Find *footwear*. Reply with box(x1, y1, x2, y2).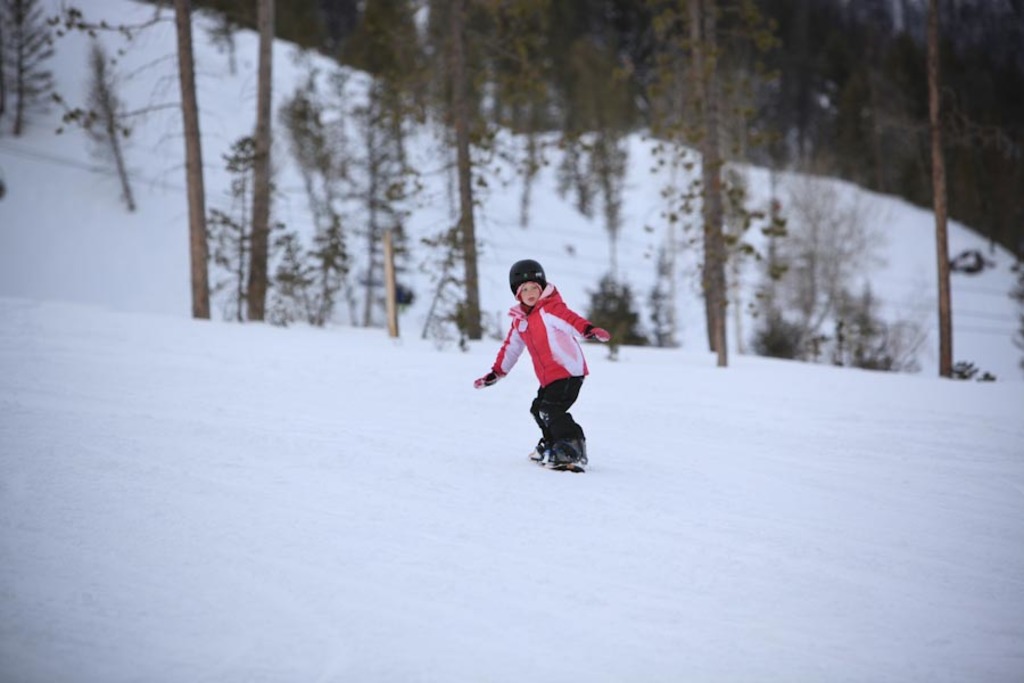
box(529, 436, 550, 462).
